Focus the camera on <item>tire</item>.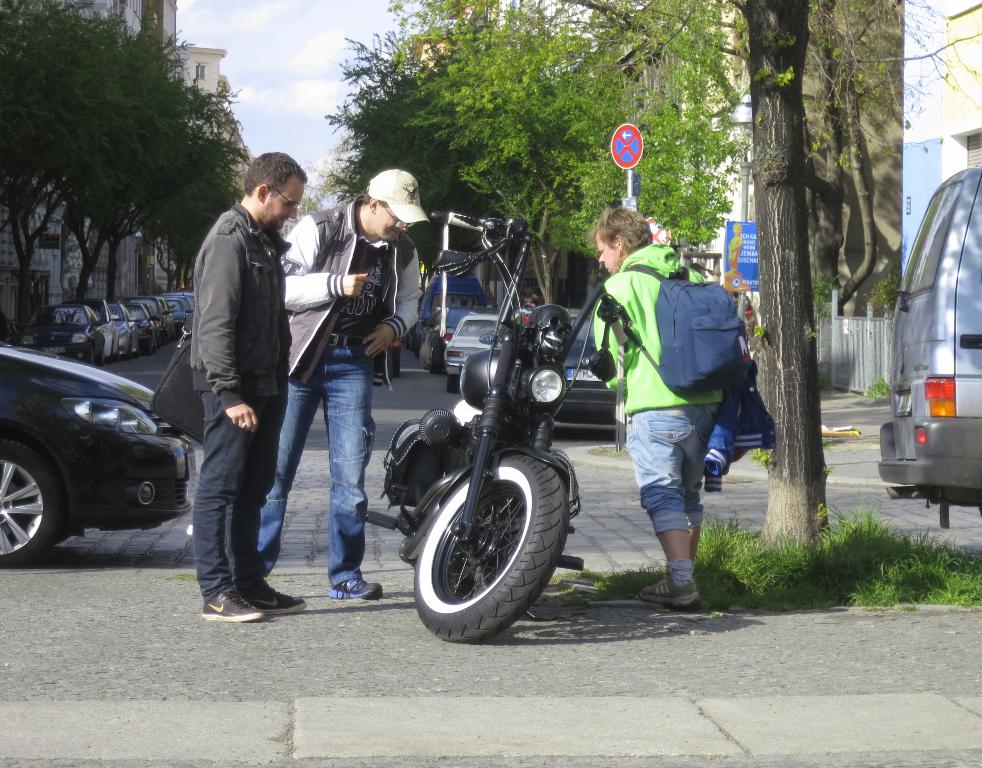
Focus region: 126,340,132,358.
